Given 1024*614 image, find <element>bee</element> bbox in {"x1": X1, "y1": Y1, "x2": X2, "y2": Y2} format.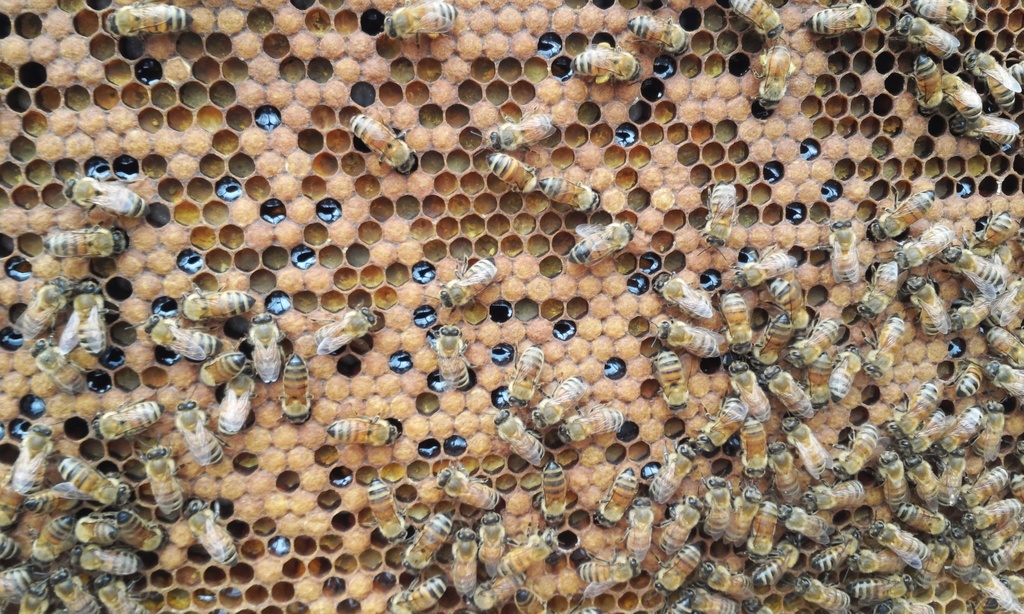
{"x1": 23, "y1": 326, "x2": 91, "y2": 395}.
